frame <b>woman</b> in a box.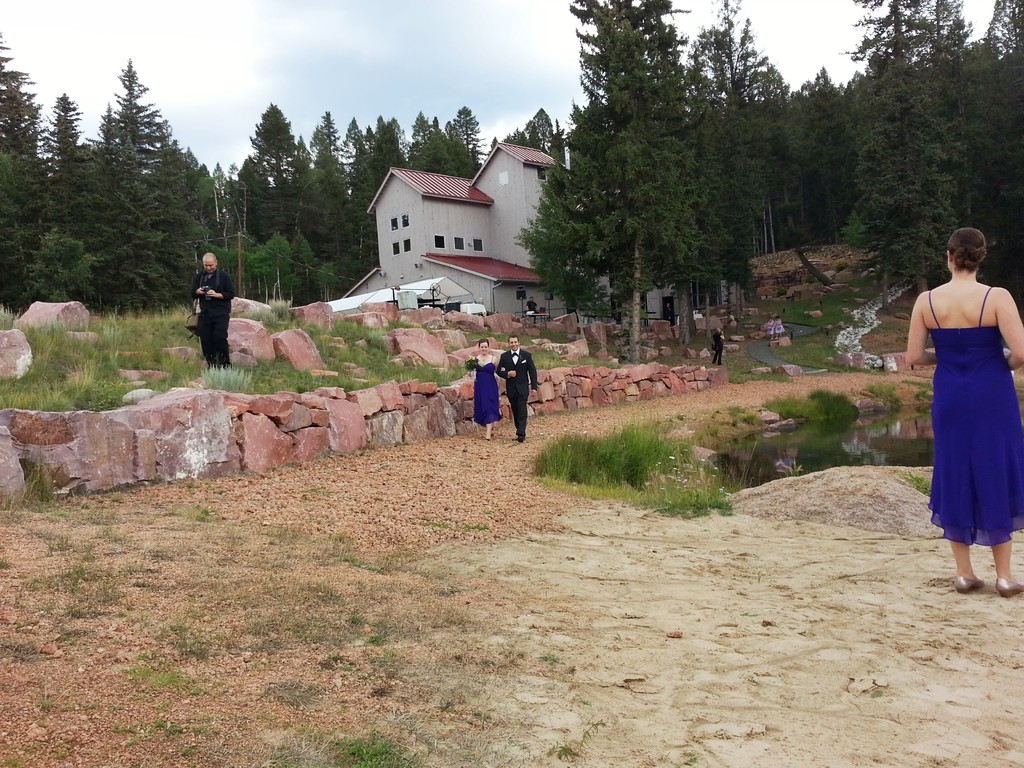
[914, 202, 1023, 587].
